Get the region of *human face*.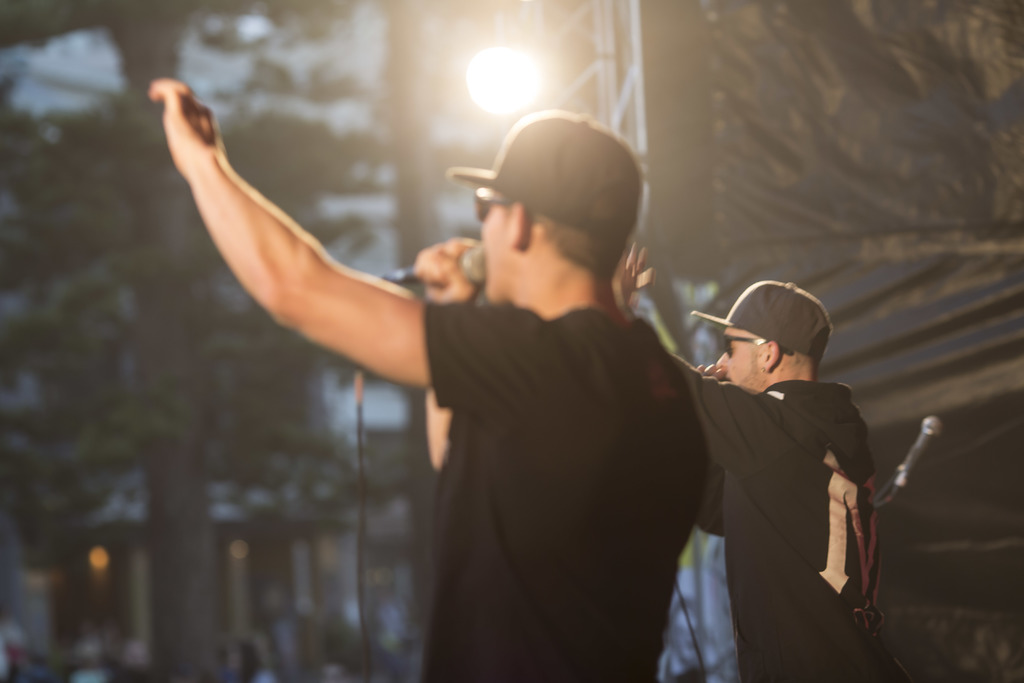
[717, 329, 760, 389].
